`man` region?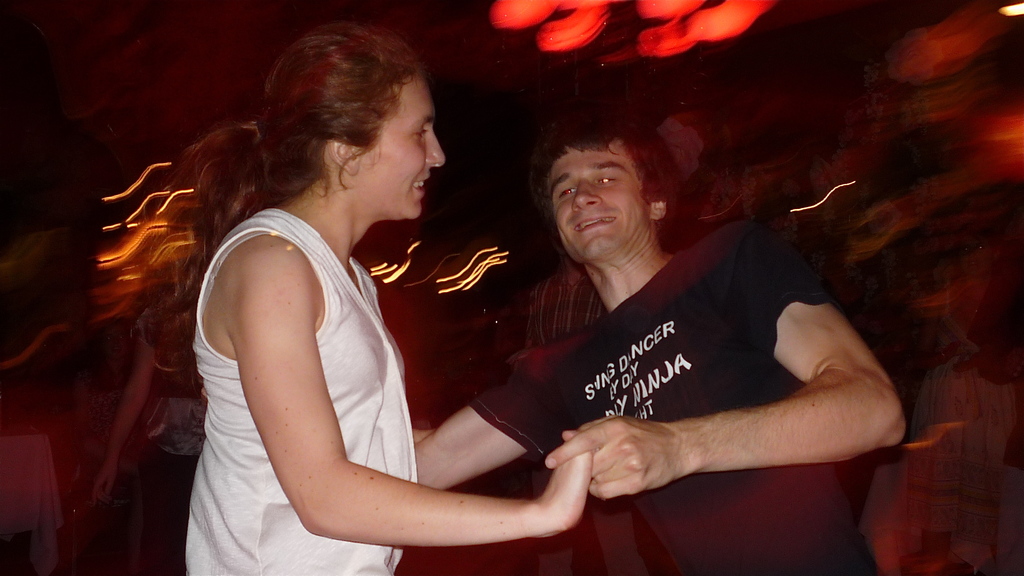
BBox(413, 111, 909, 575)
